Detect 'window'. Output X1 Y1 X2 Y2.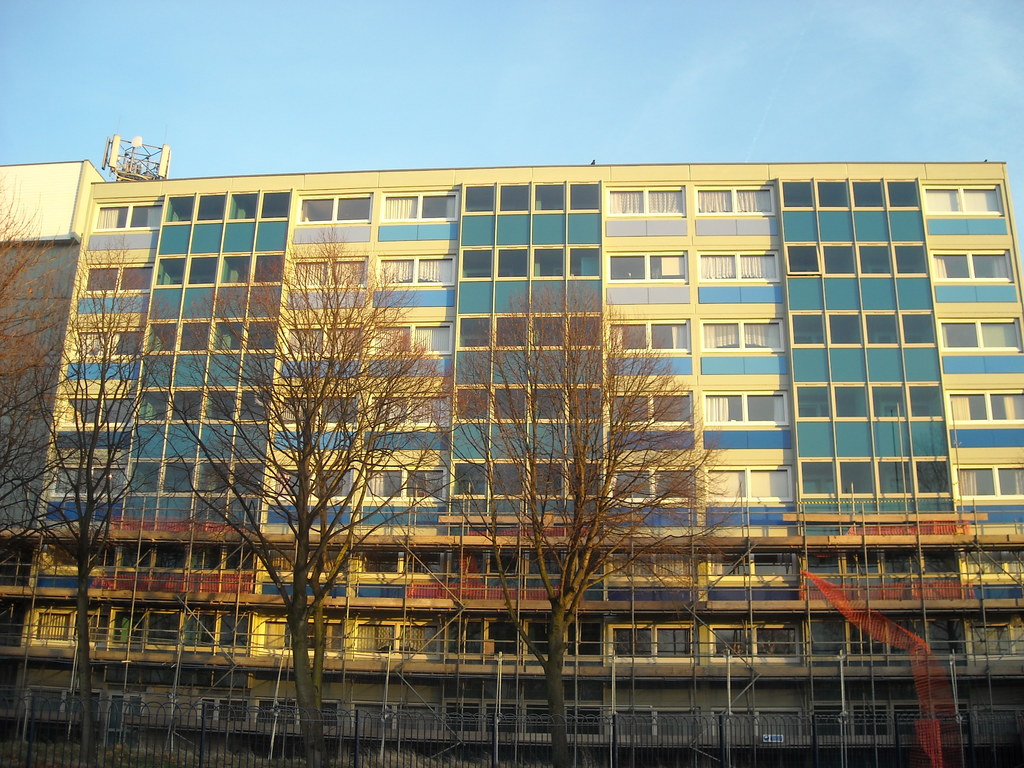
133 457 159 492.
